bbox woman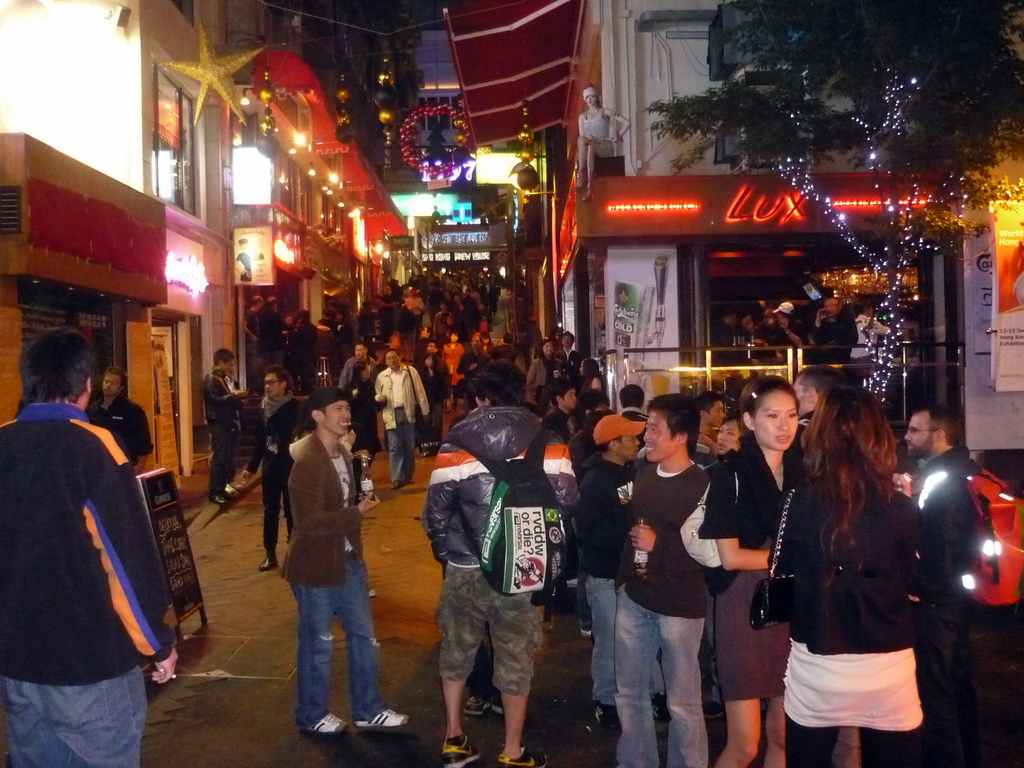
BBox(694, 376, 822, 767)
